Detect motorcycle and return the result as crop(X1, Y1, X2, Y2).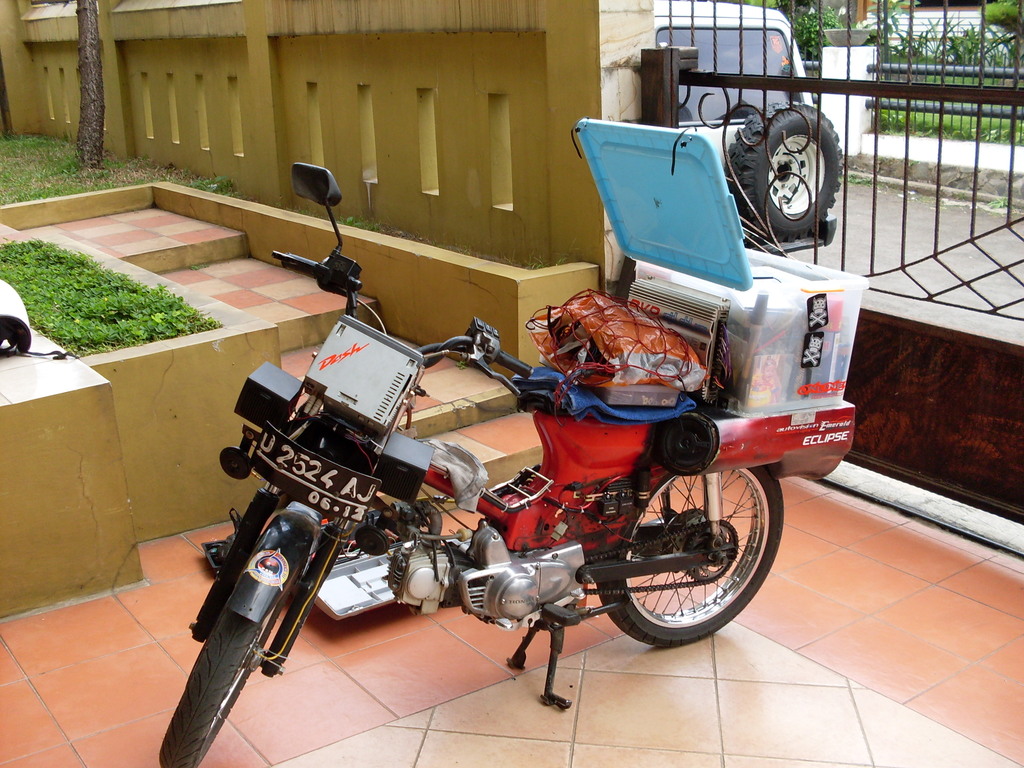
crop(239, 264, 772, 700).
